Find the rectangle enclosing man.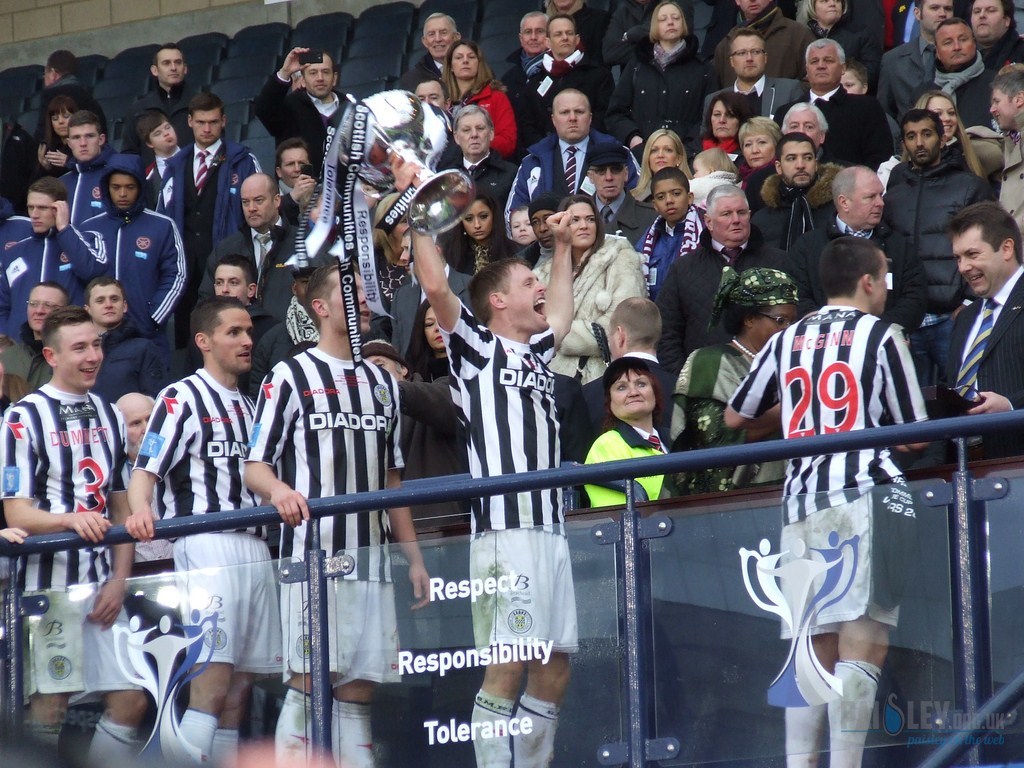
pyautogui.locateOnScreen(209, 172, 295, 315).
